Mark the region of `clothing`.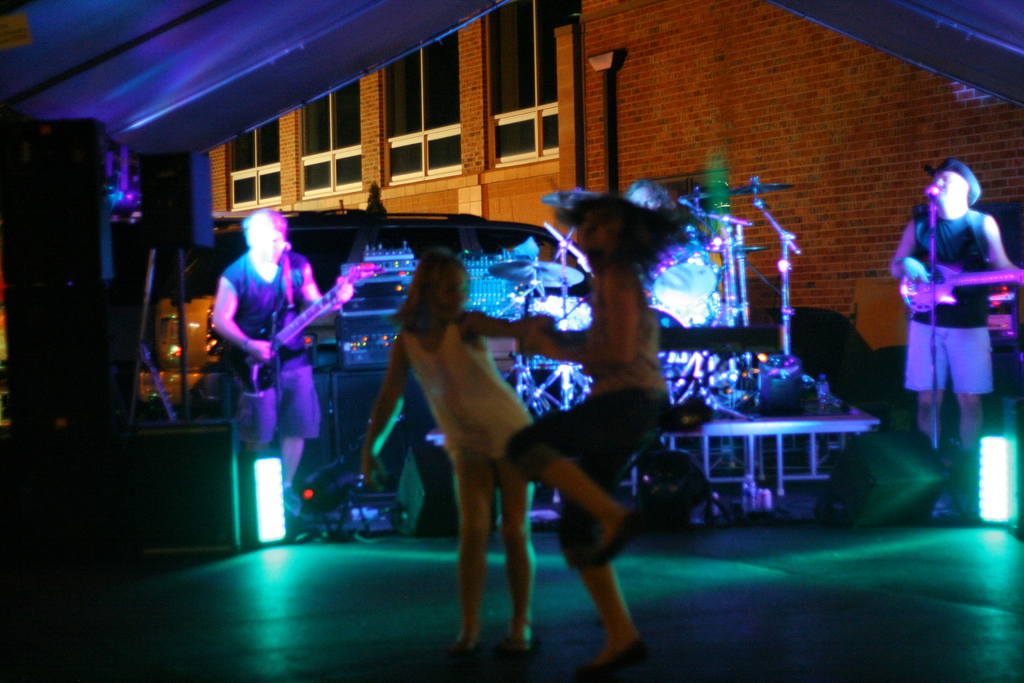
Region: {"left": 507, "top": 304, "right": 683, "bottom": 567}.
